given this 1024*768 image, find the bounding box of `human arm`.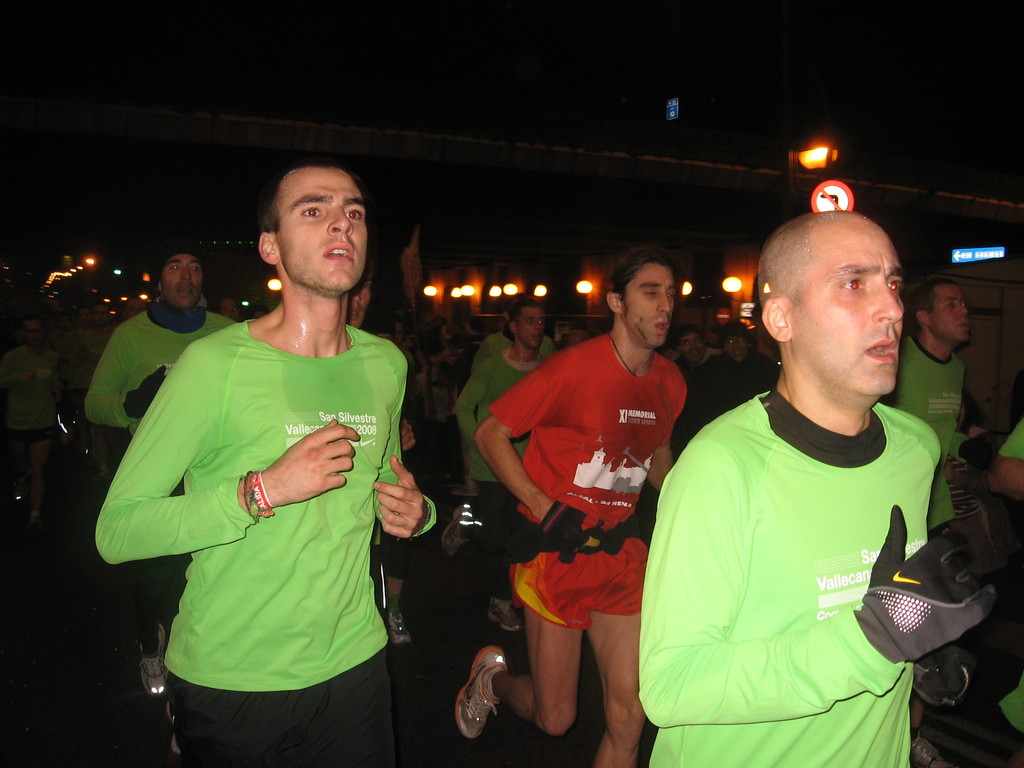
bbox=(95, 341, 361, 563).
